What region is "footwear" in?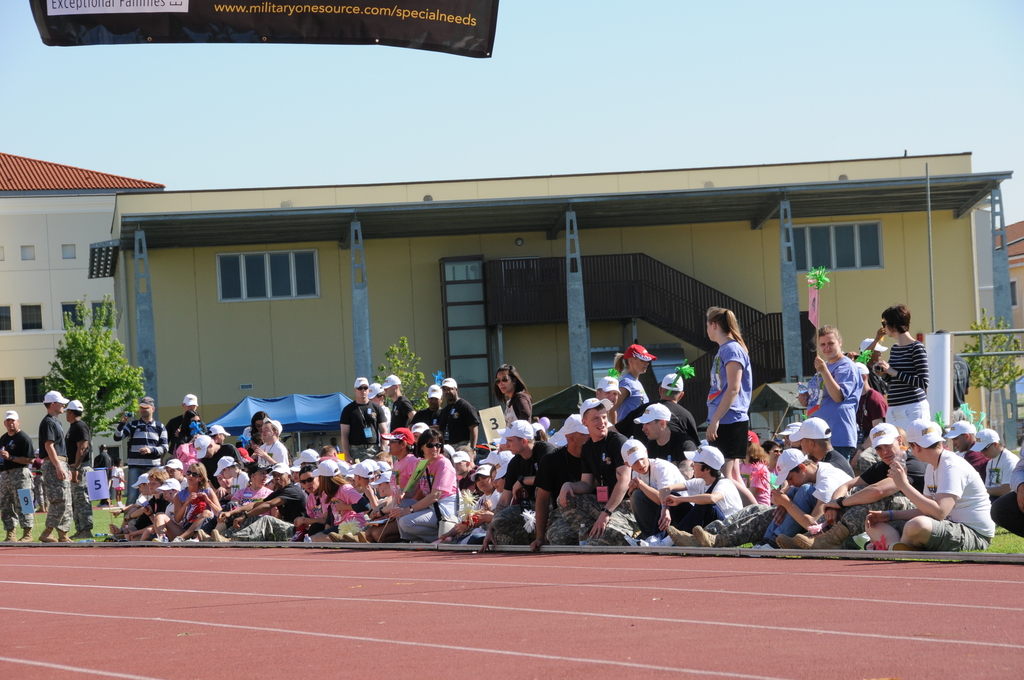
left=206, top=529, right=226, bottom=546.
